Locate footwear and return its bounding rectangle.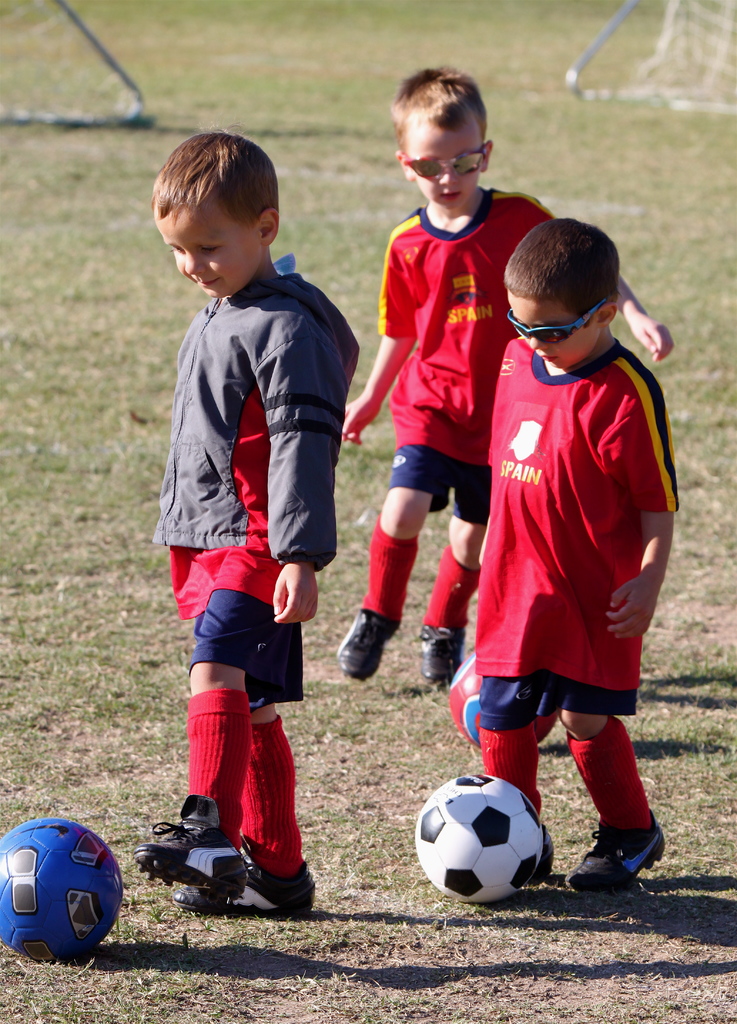
x1=175, y1=834, x2=320, y2=911.
